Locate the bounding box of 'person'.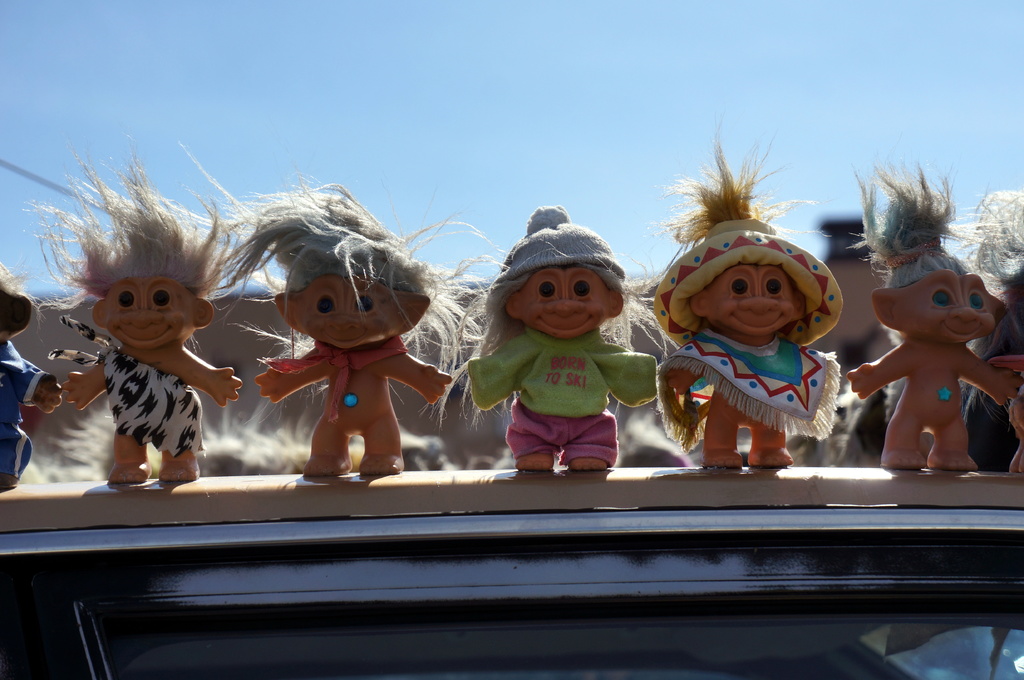
Bounding box: pyautogui.locateOnScreen(848, 152, 1020, 468).
